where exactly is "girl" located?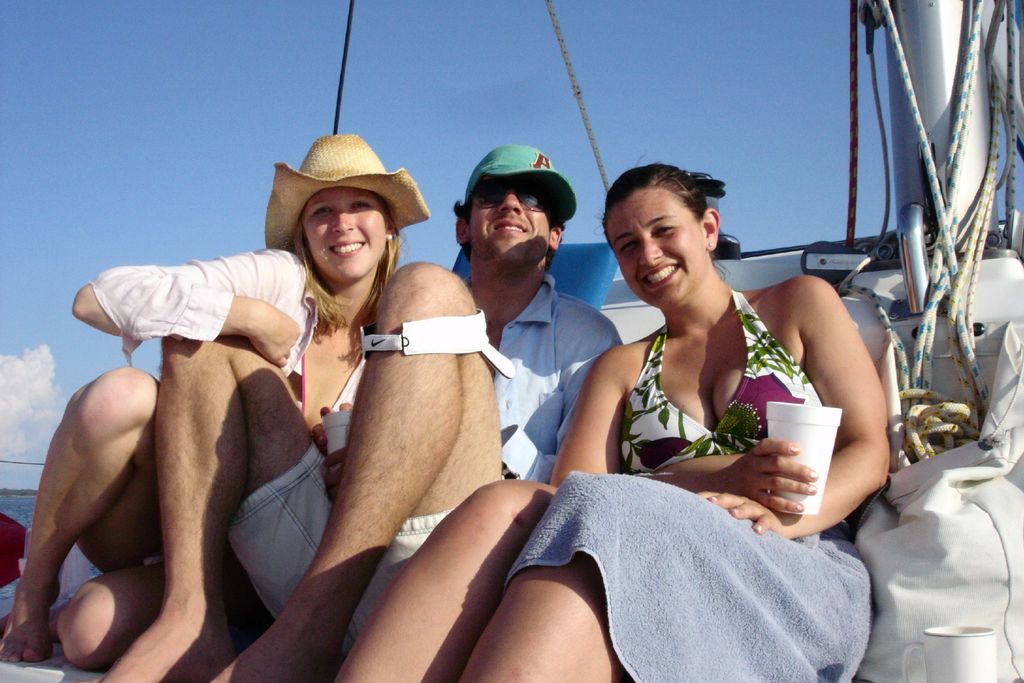
Its bounding box is (x1=325, y1=142, x2=890, y2=682).
